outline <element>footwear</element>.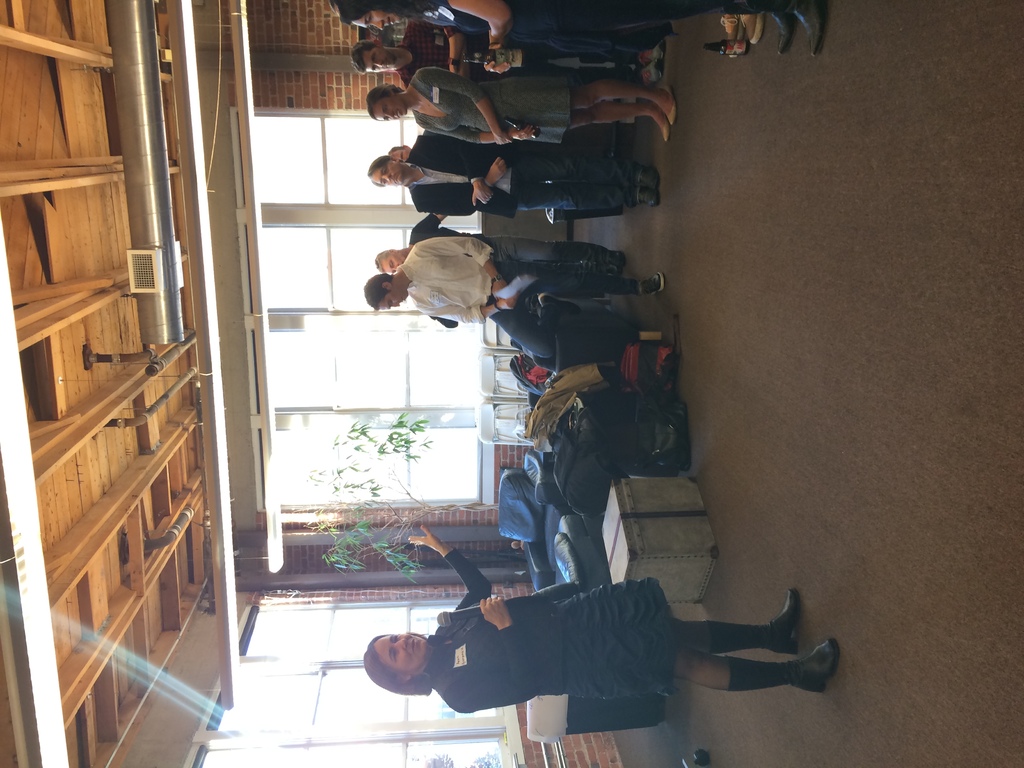
Outline: bbox=(720, 16, 735, 42).
